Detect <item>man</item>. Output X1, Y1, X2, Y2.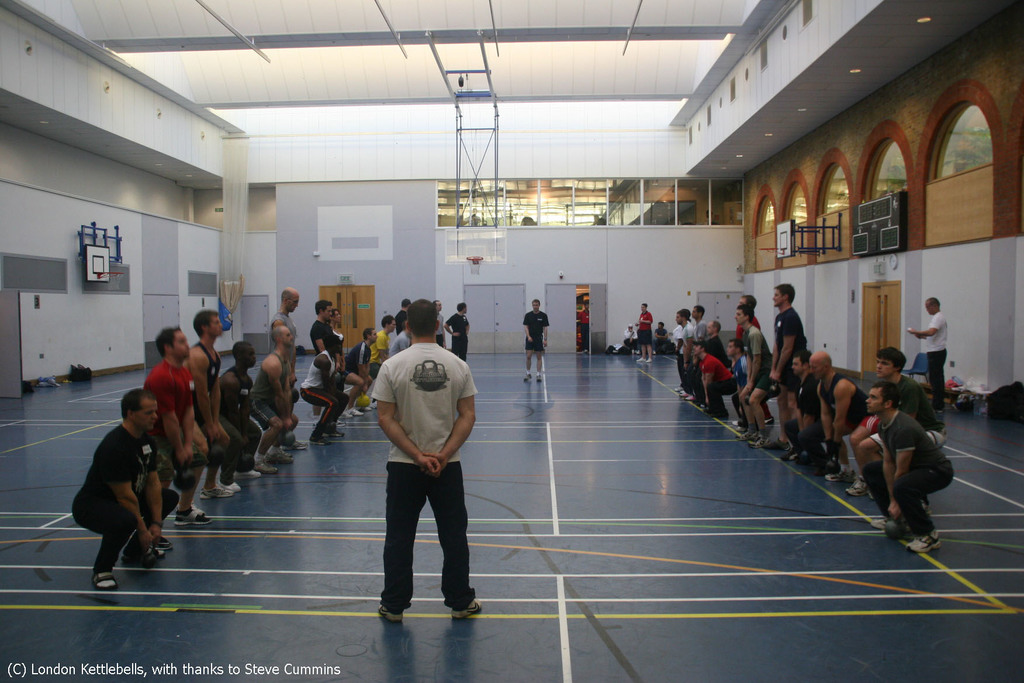
806, 349, 872, 495.
